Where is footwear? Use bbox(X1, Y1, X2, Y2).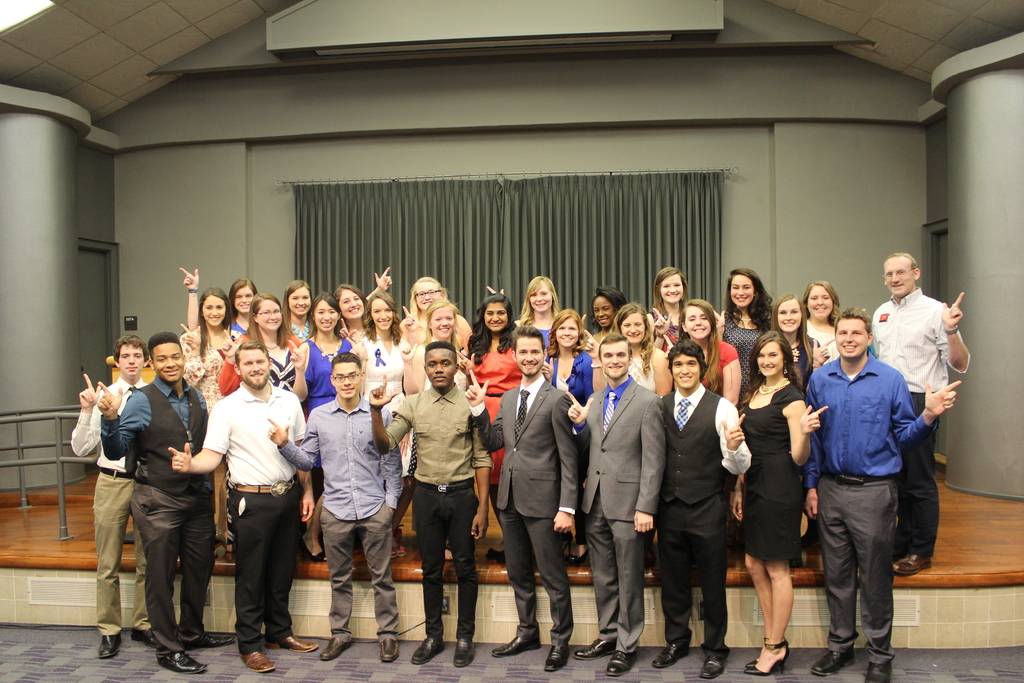
bbox(547, 645, 572, 675).
